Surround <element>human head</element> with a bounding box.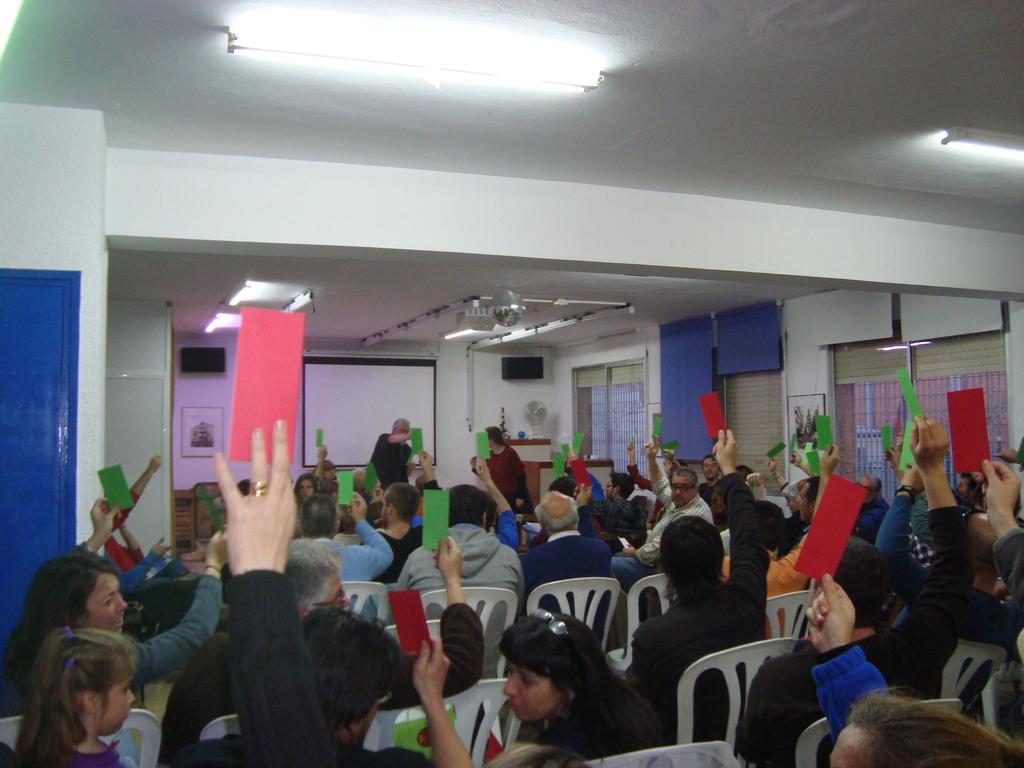
box=[380, 483, 422, 527].
